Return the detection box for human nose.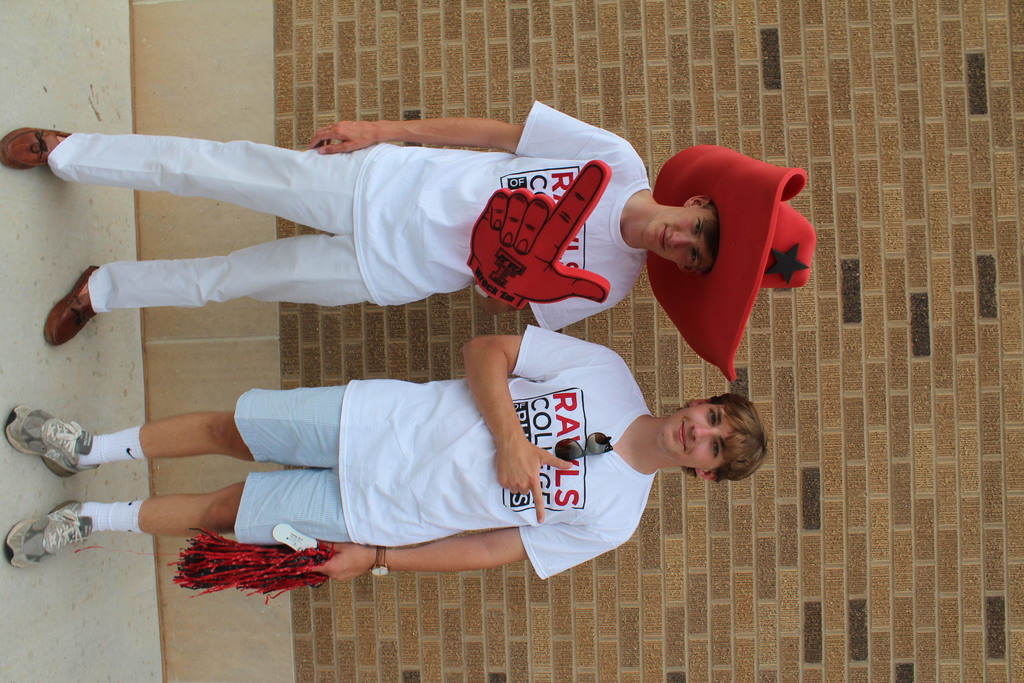
detection(669, 233, 694, 250).
